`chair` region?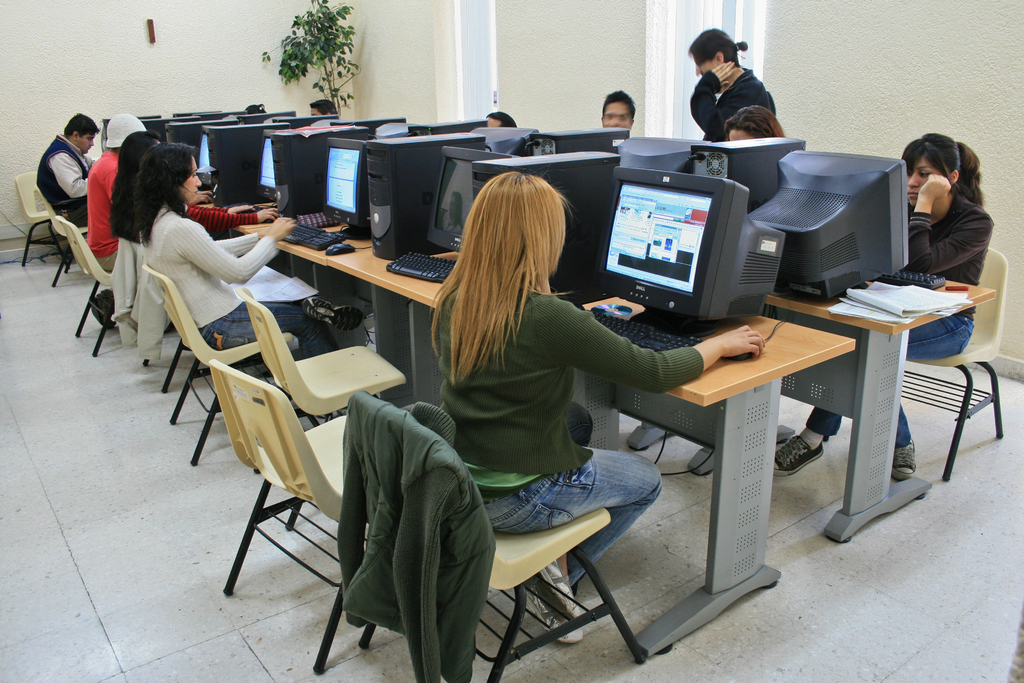
<region>13, 168, 63, 267</region>
